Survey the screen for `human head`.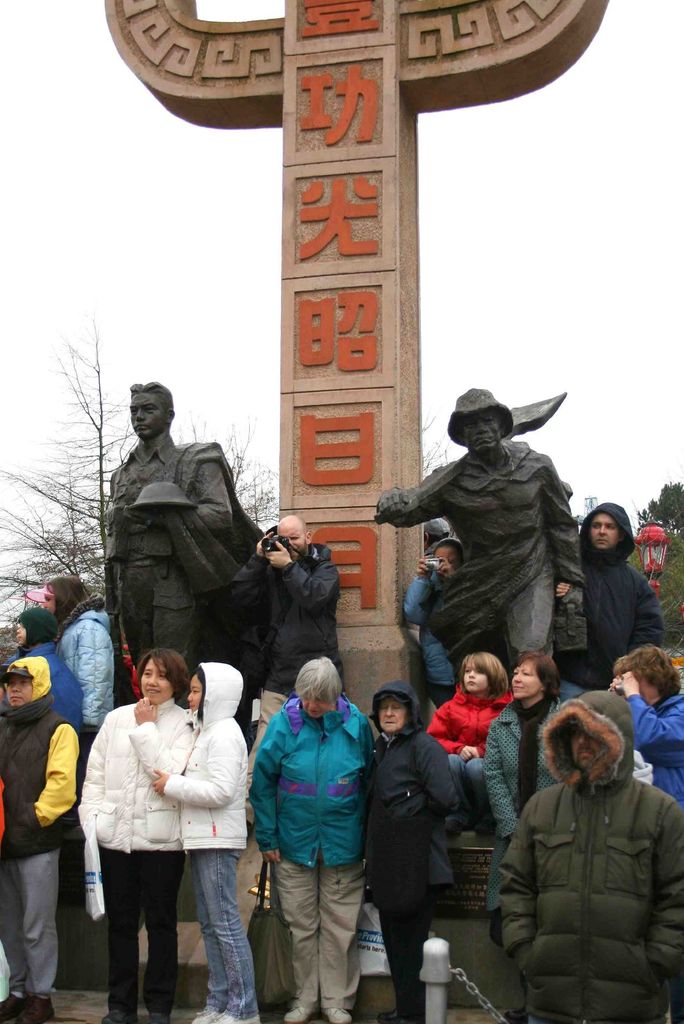
Survey found: [left=44, top=573, right=88, bottom=611].
